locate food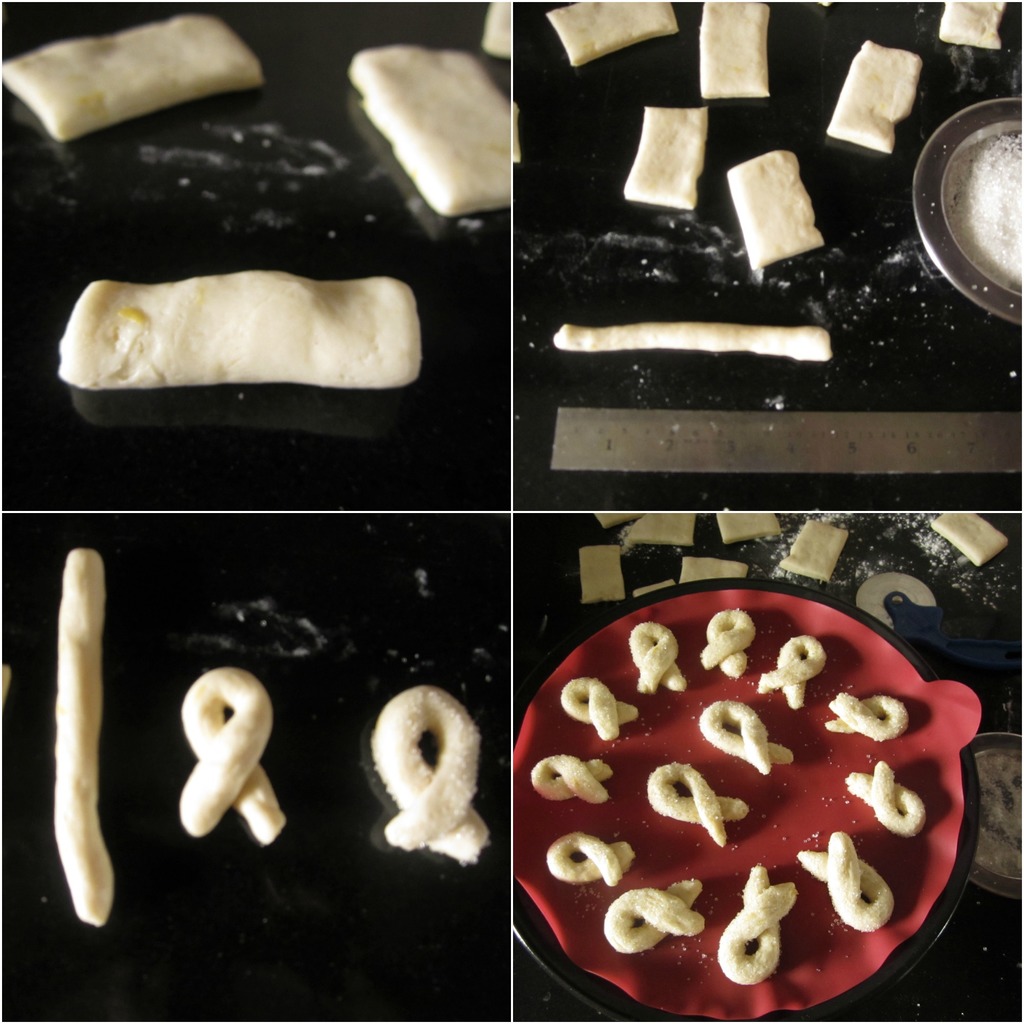
left=696, top=0, right=771, bottom=97
